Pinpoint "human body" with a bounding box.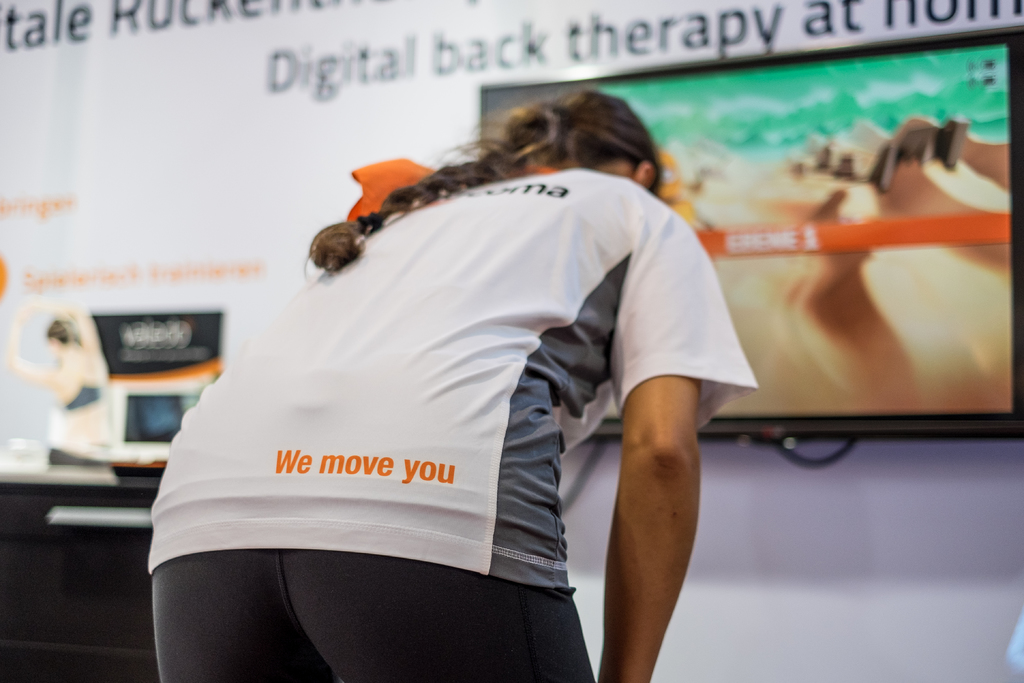
(left=184, top=90, right=805, bottom=670).
